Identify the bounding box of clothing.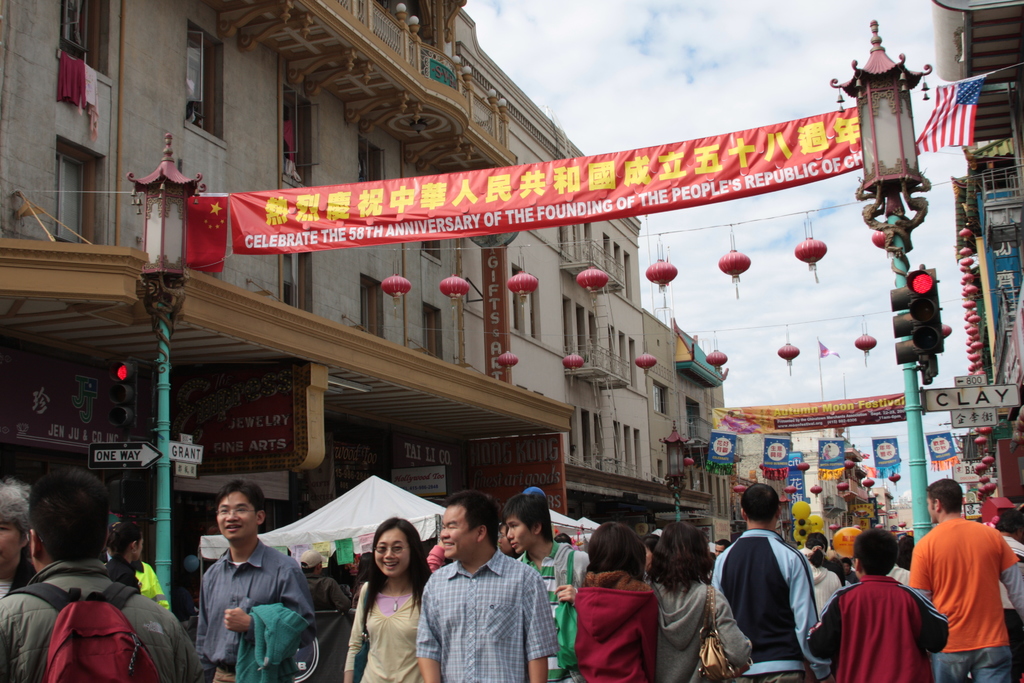
(x1=913, y1=516, x2=1021, y2=652).
